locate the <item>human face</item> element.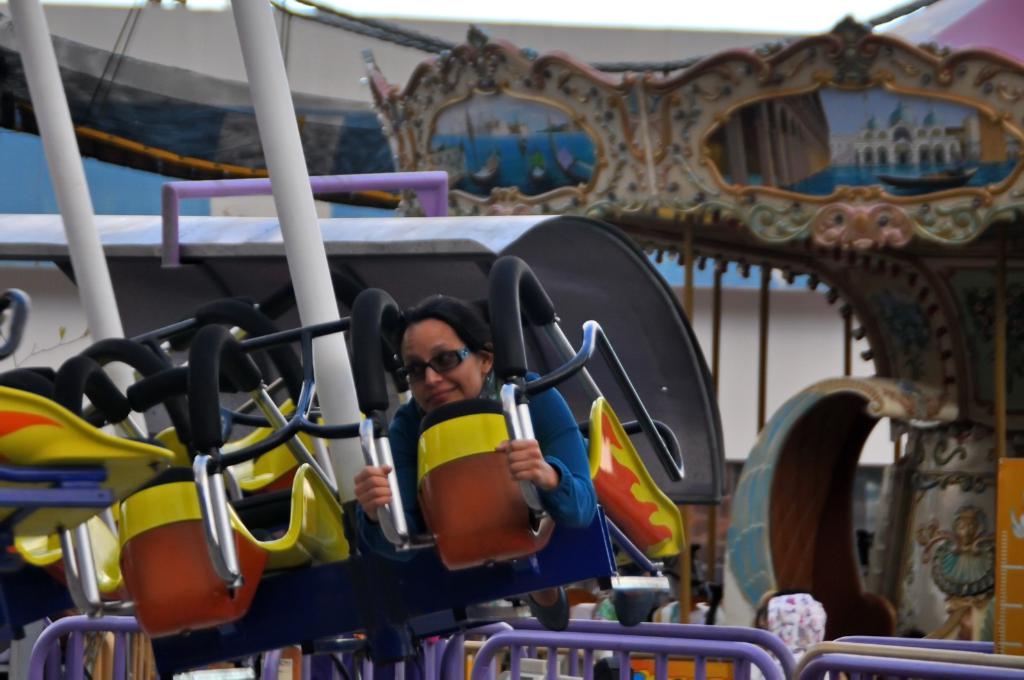
Element bbox: crop(401, 326, 479, 416).
